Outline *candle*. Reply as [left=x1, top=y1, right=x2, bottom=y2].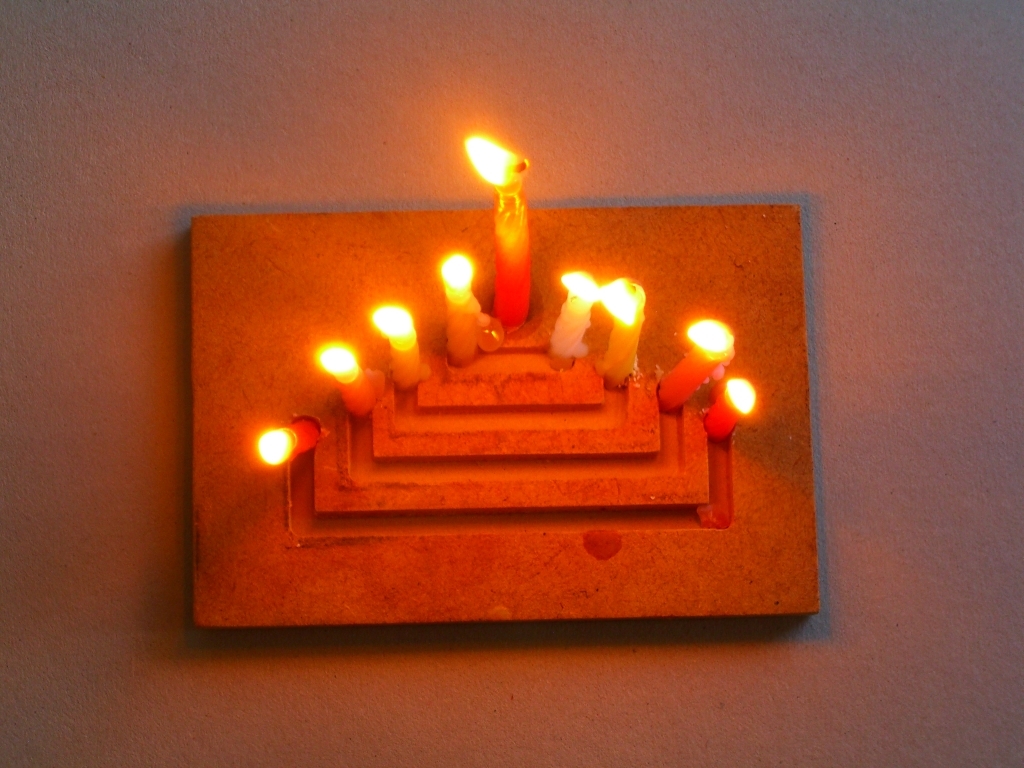
[left=704, top=372, right=757, bottom=446].
